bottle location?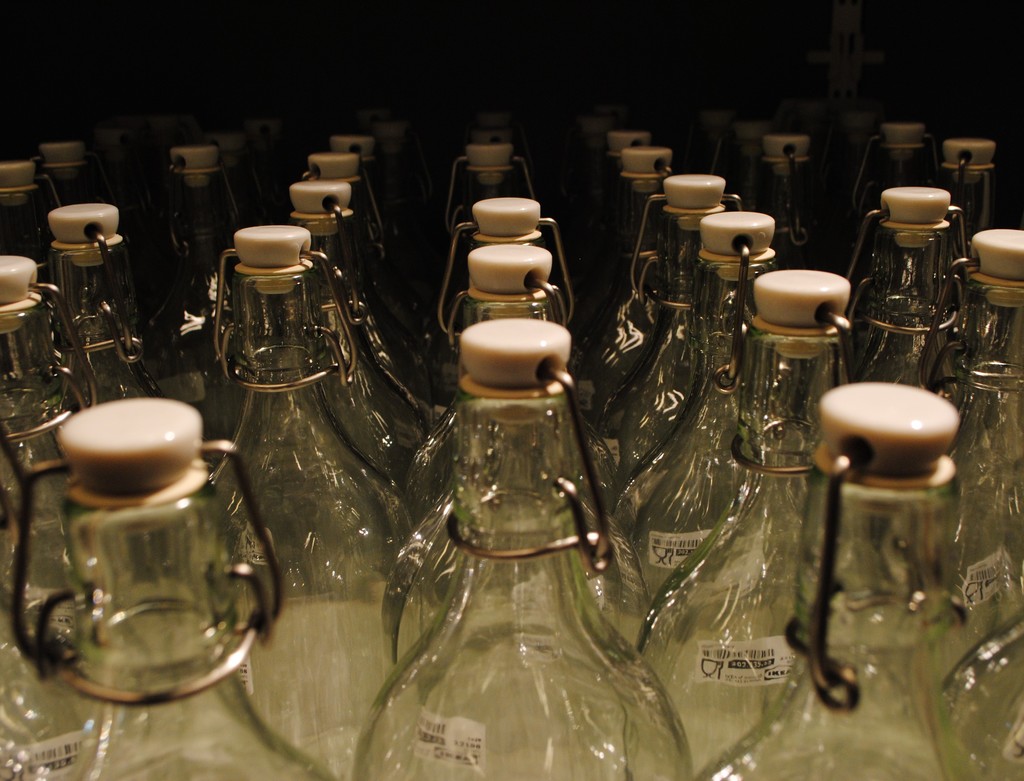
Rect(196, 212, 424, 780)
